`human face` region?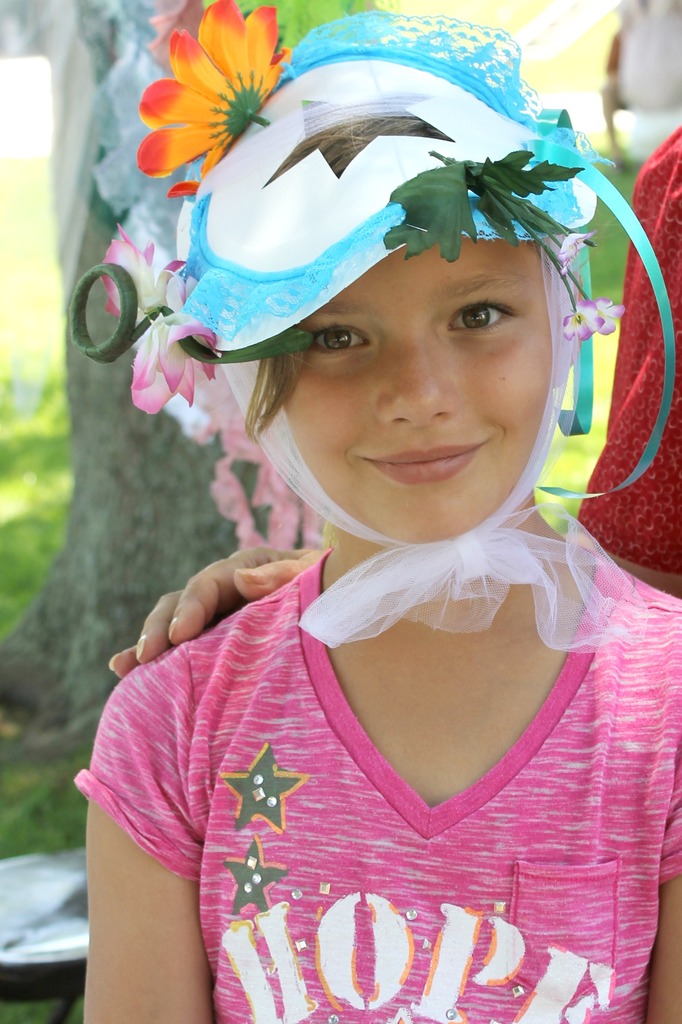
<box>278,230,553,548</box>
